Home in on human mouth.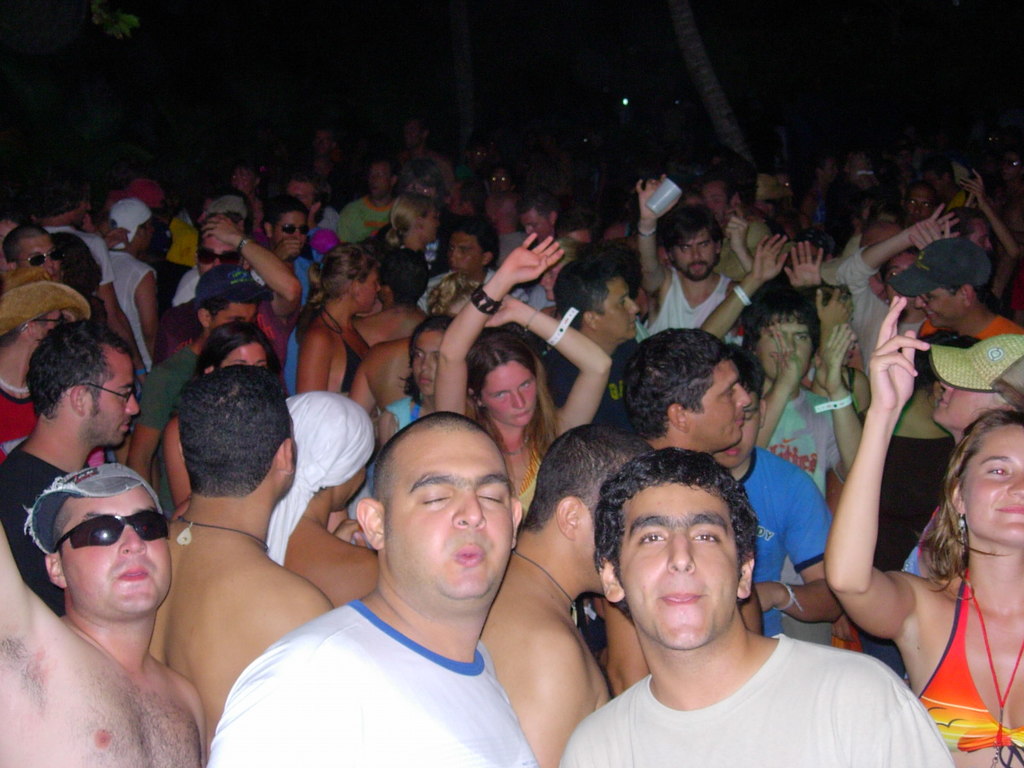
Homed in at Rect(738, 410, 743, 426).
